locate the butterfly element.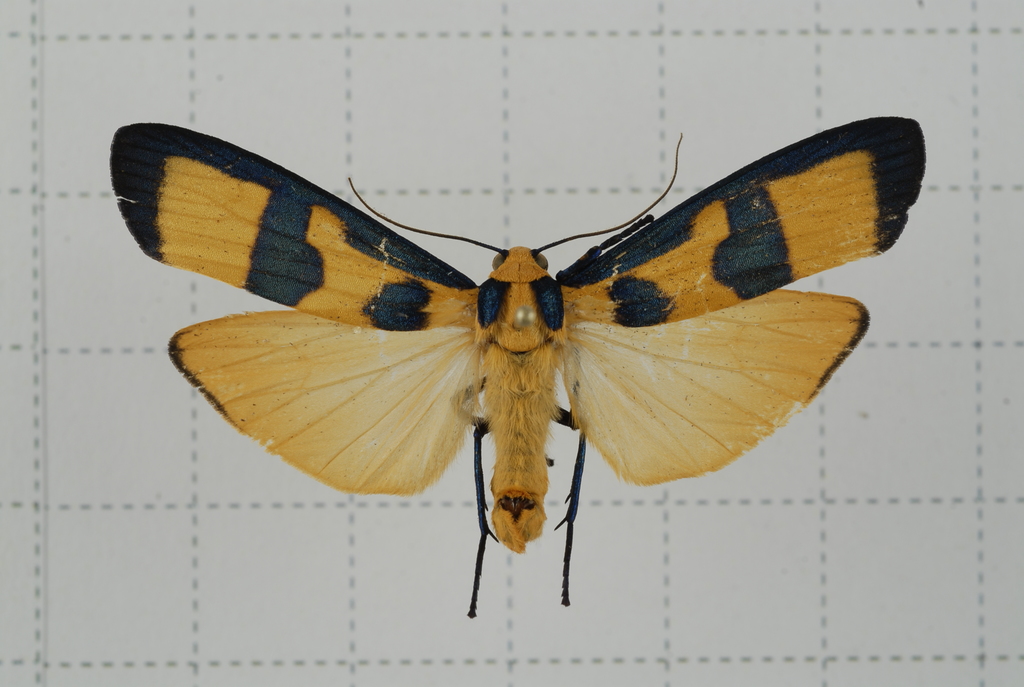
Element bbox: (x1=124, y1=104, x2=916, y2=603).
